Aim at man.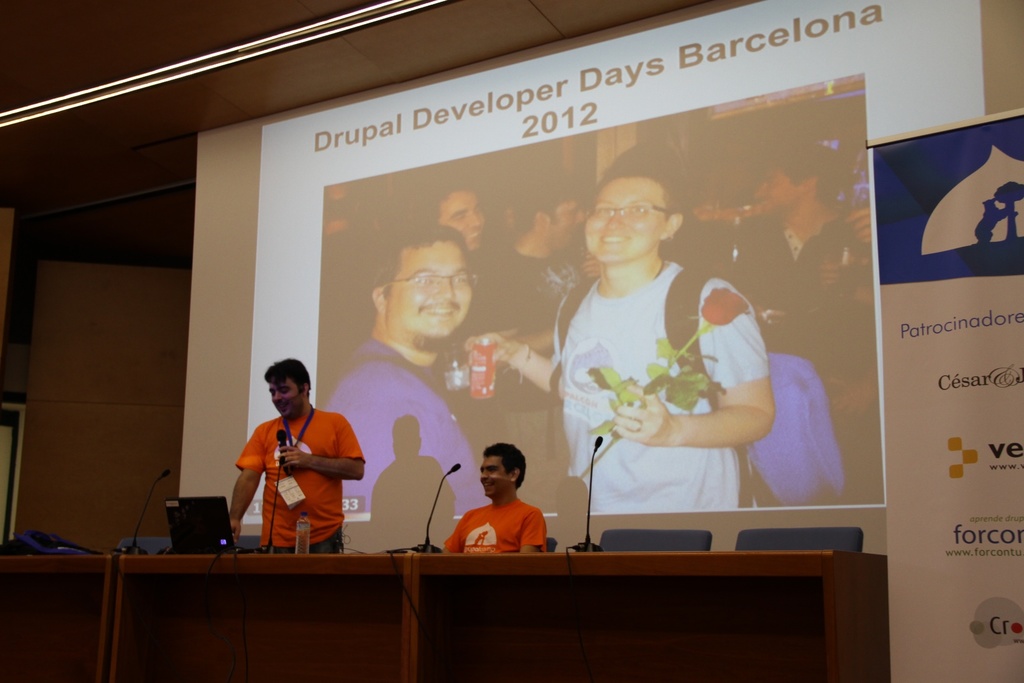
Aimed at <bbox>712, 131, 880, 506</bbox>.
